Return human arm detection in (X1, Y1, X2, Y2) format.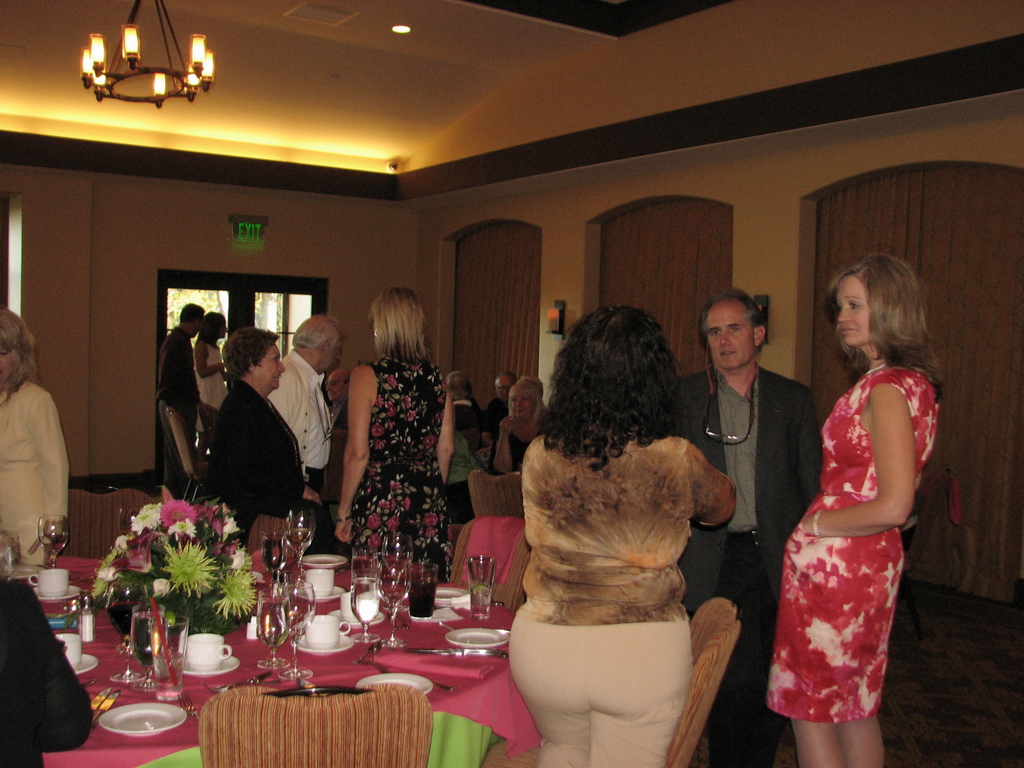
(298, 485, 324, 501).
